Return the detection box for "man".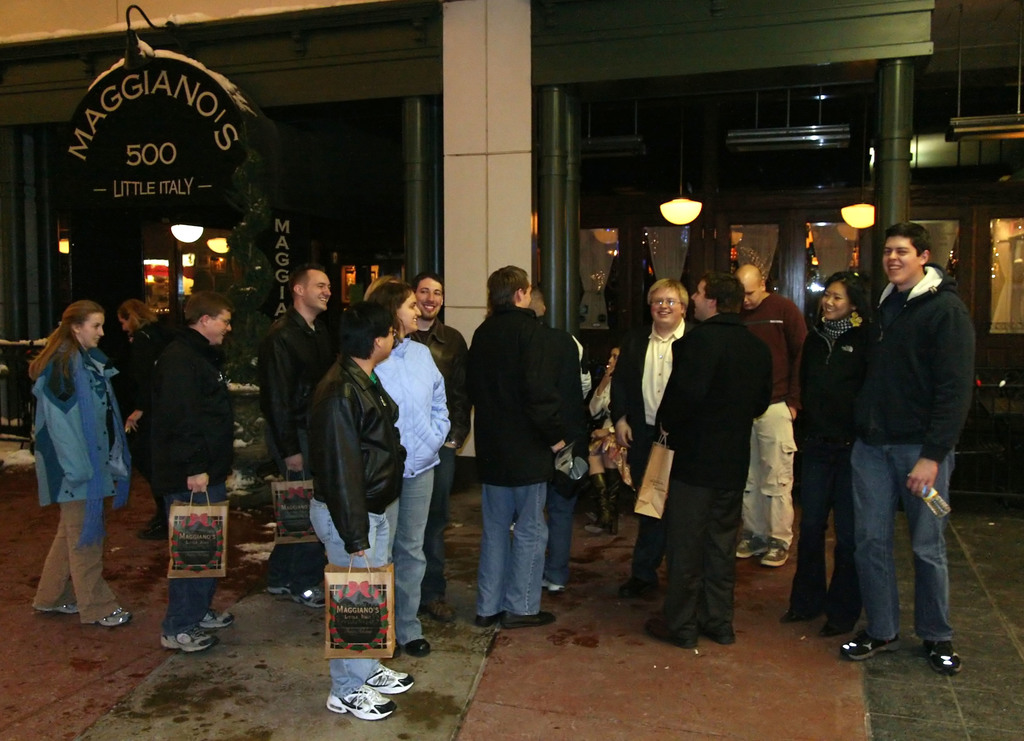
x1=259, y1=265, x2=329, y2=609.
